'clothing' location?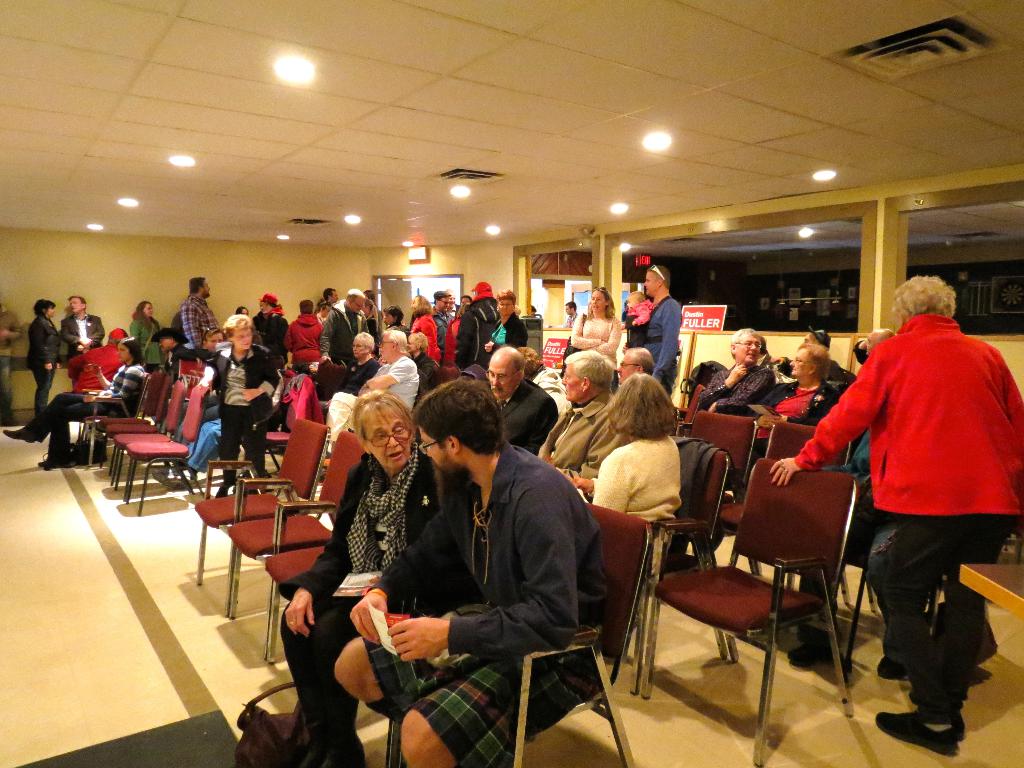
box(796, 387, 836, 425)
